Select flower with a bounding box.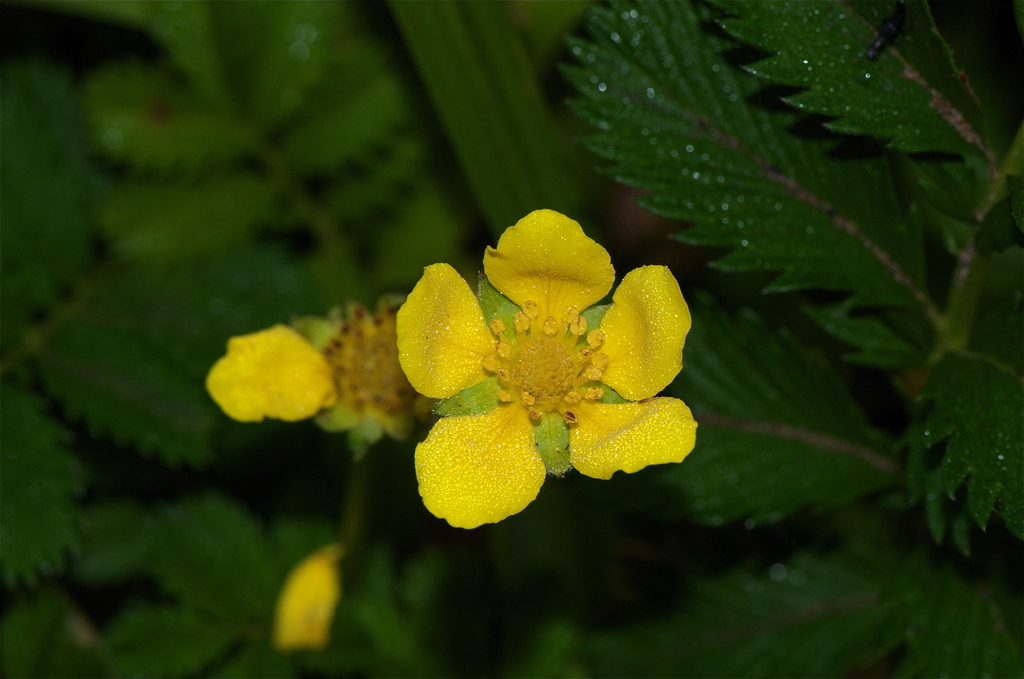
pyautogui.locateOnScreen(205, 299, 443, 473).
